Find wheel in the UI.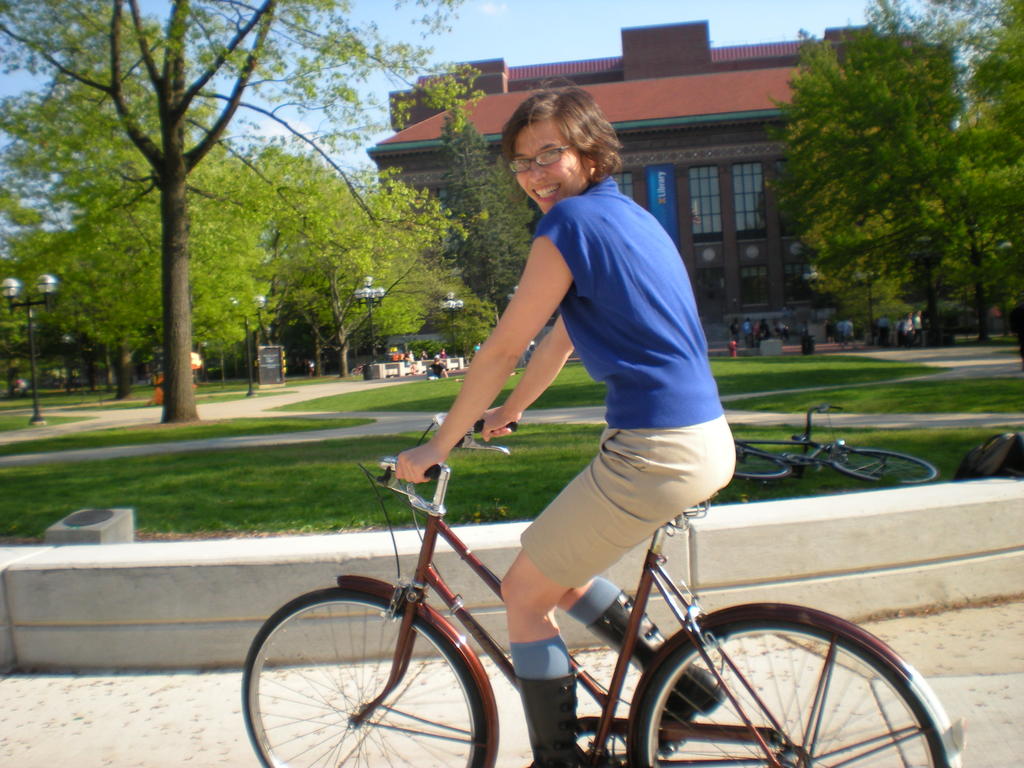
UI element at [735,451,790,481].
